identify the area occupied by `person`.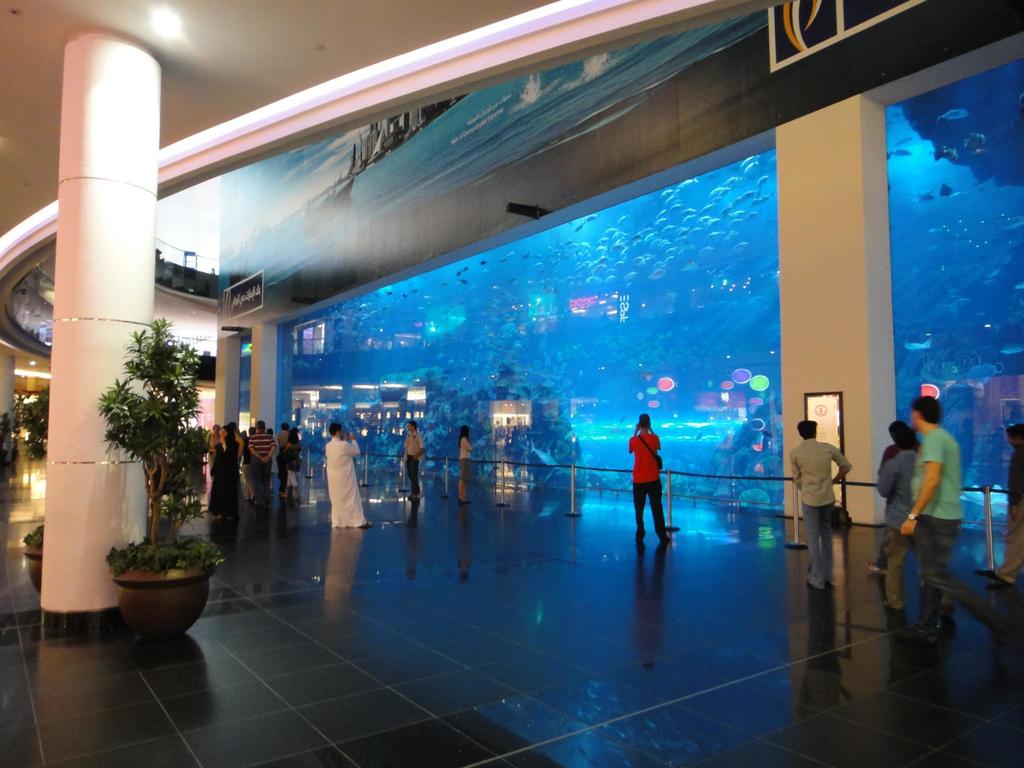
Area: [x1=788, y1=417, x2=853, y2=591].
